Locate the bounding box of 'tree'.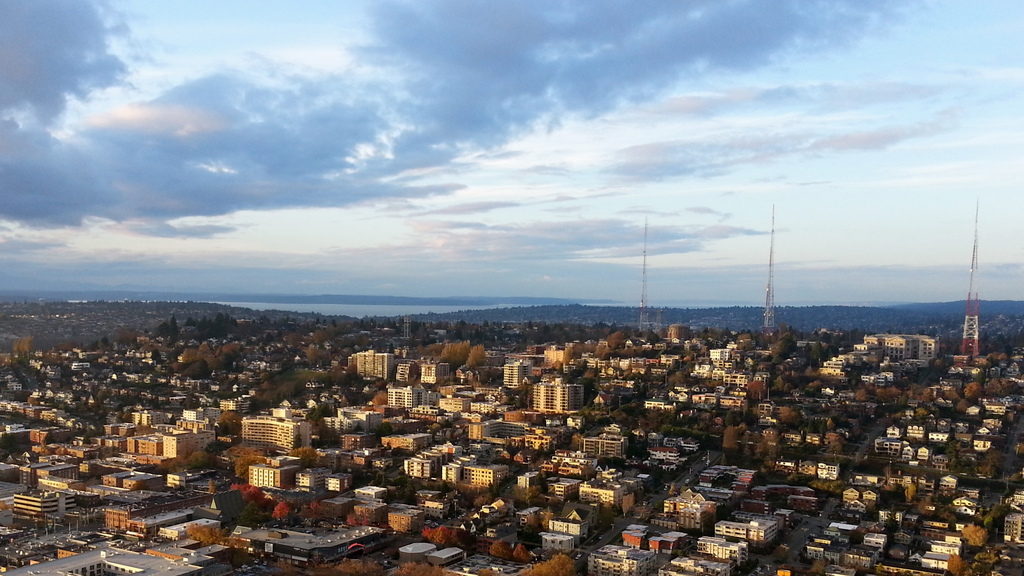
Bounding box: x1=512 y1=482 x2=543 y2=507.
